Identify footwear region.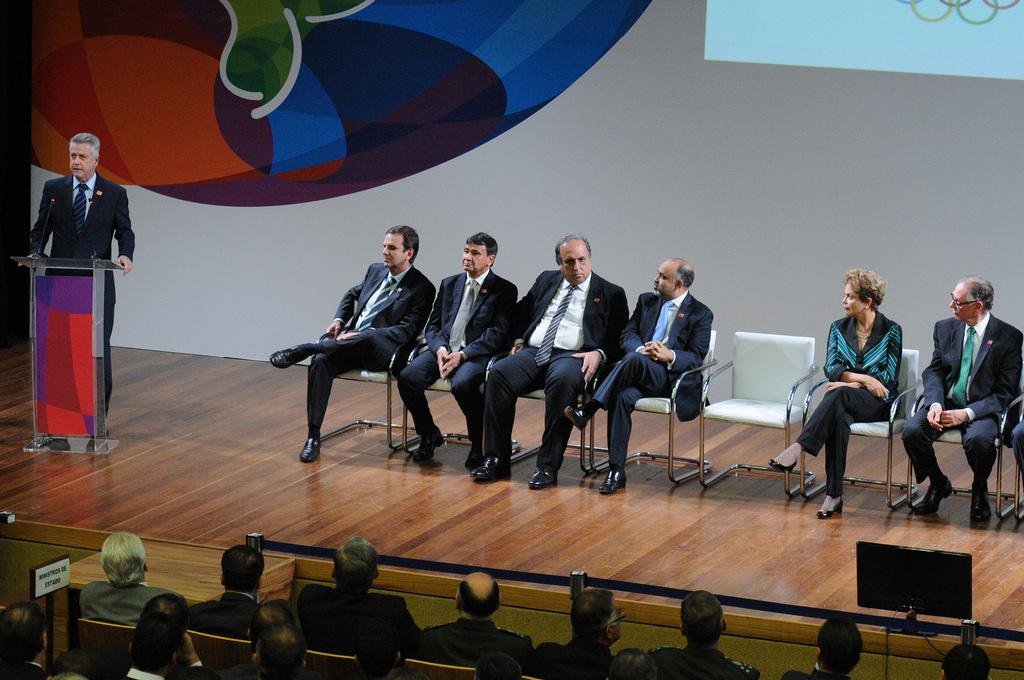
Region: crop(406, 425, 445, 464).
